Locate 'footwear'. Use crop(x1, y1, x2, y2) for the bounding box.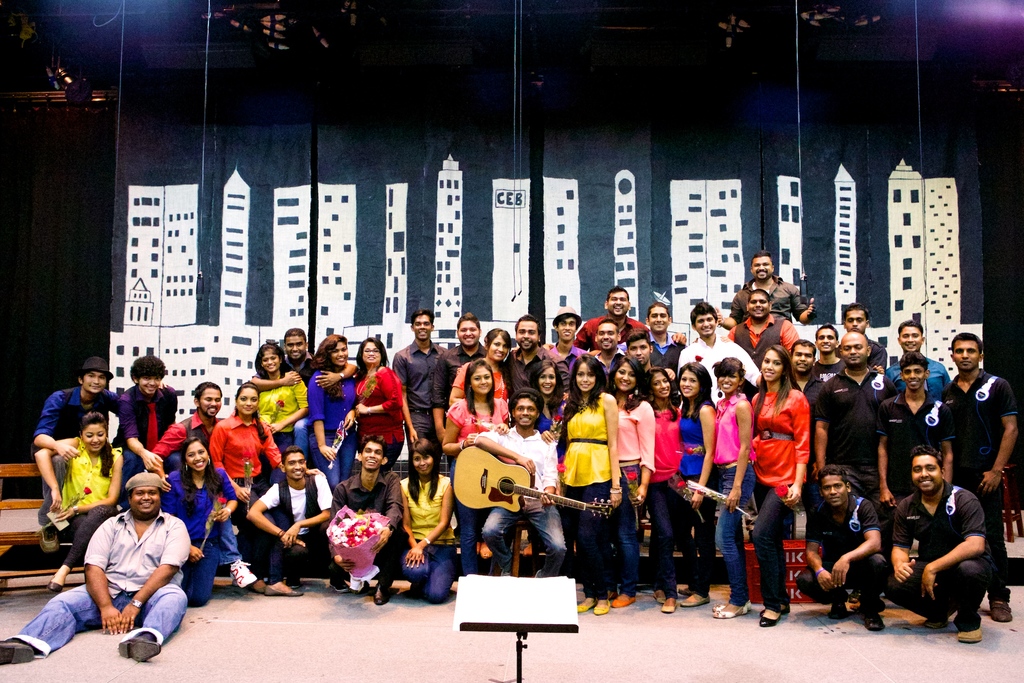
crop(681, 592, 710, 605).
